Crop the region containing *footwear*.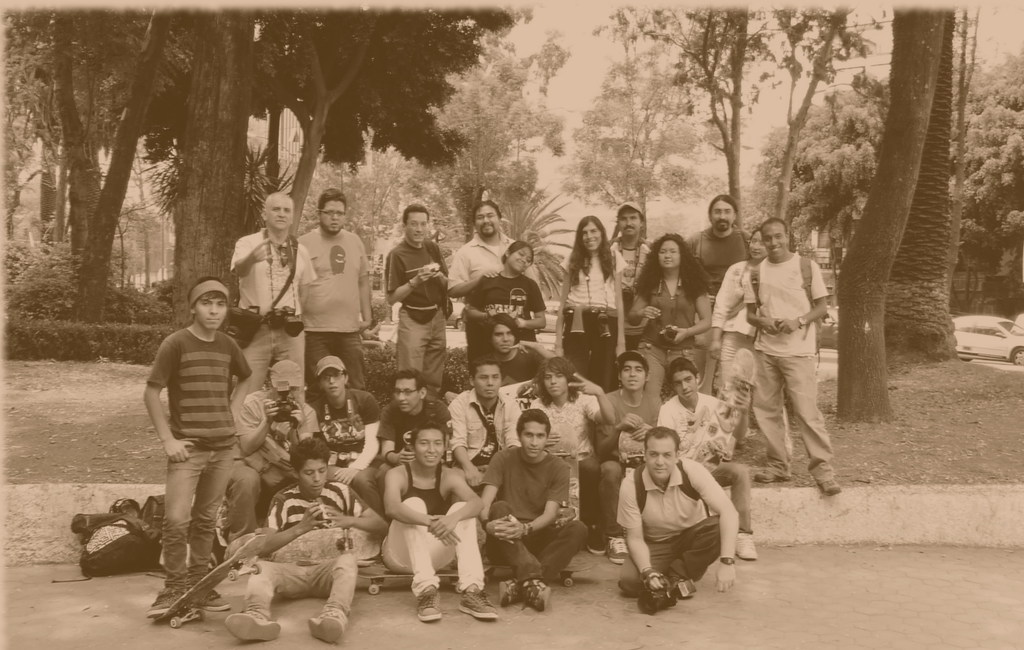
Crop region: bbox(415, 586, 441, 624).
